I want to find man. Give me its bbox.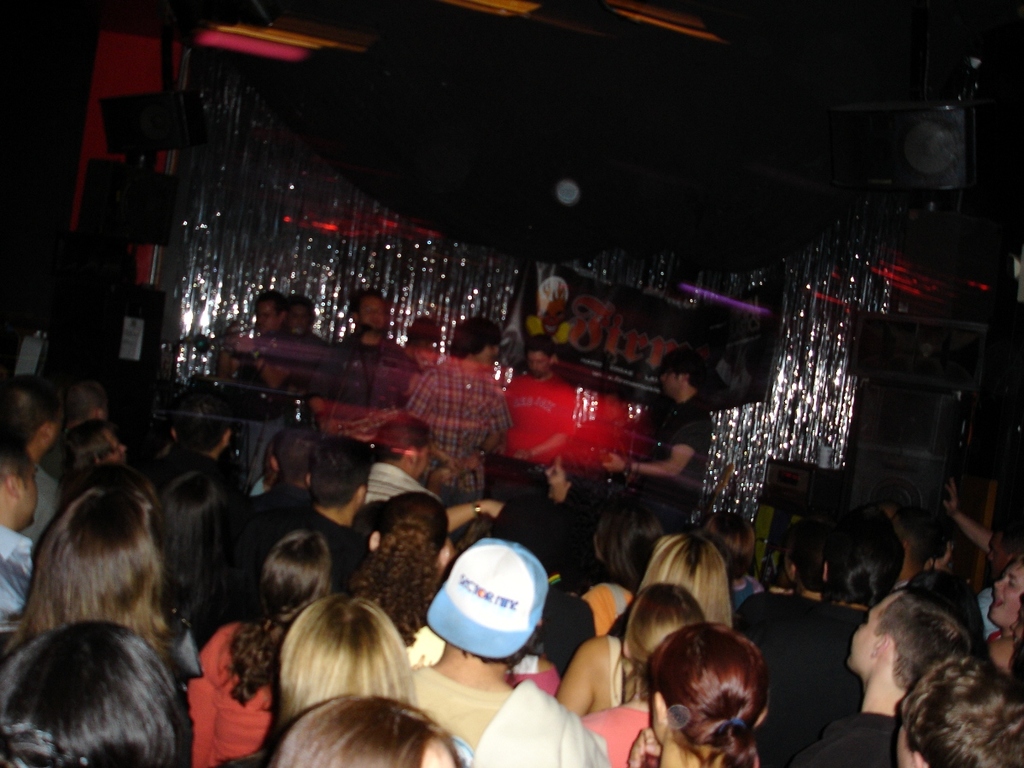
[left=143, top=386, right=230, bottom=493].
